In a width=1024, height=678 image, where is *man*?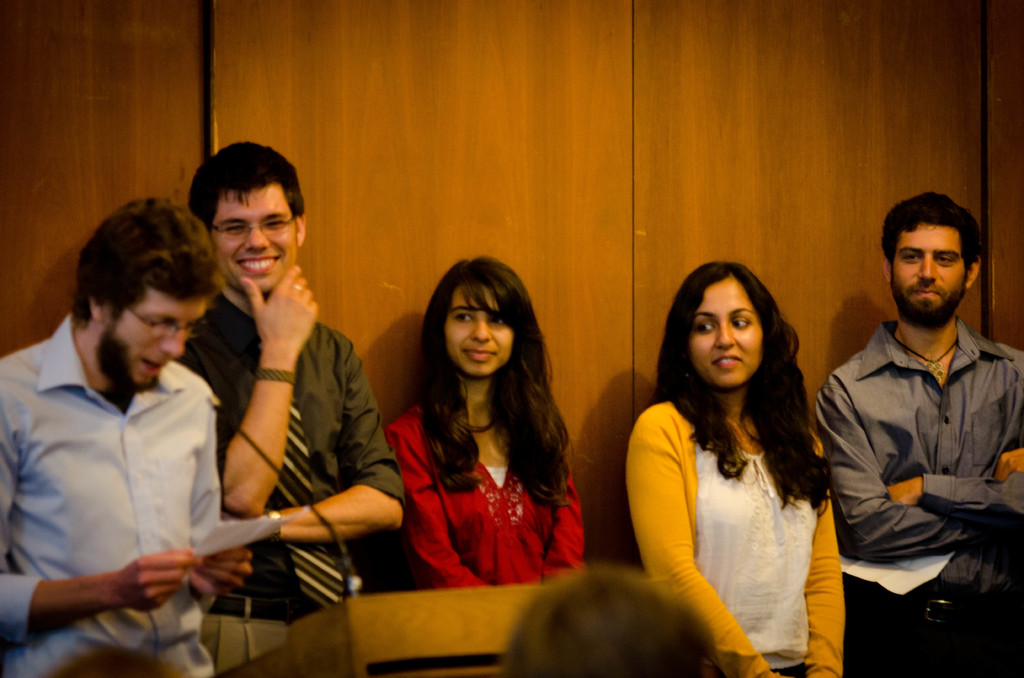
left=0, top=196, right=261, bottom=677.
